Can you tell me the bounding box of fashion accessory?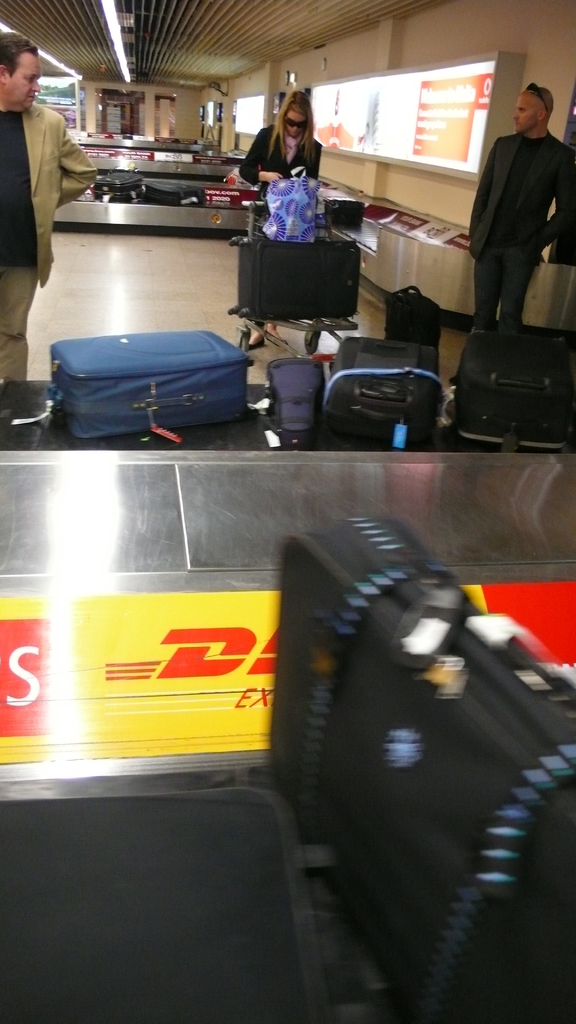
249 340 267 348.
